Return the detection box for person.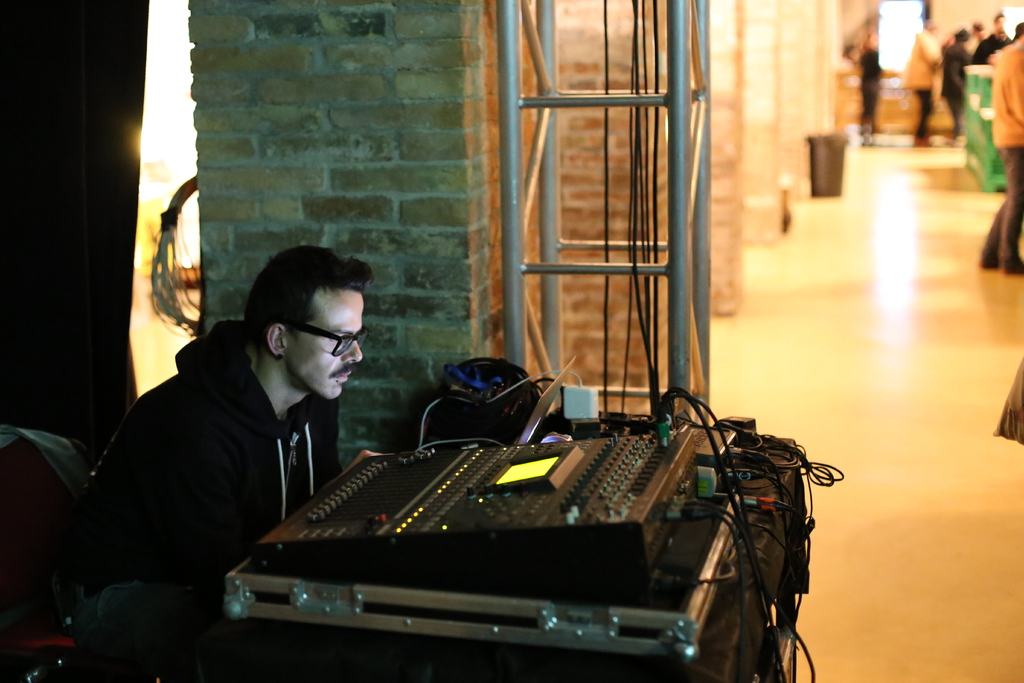
[62, 251, 374, 663].
